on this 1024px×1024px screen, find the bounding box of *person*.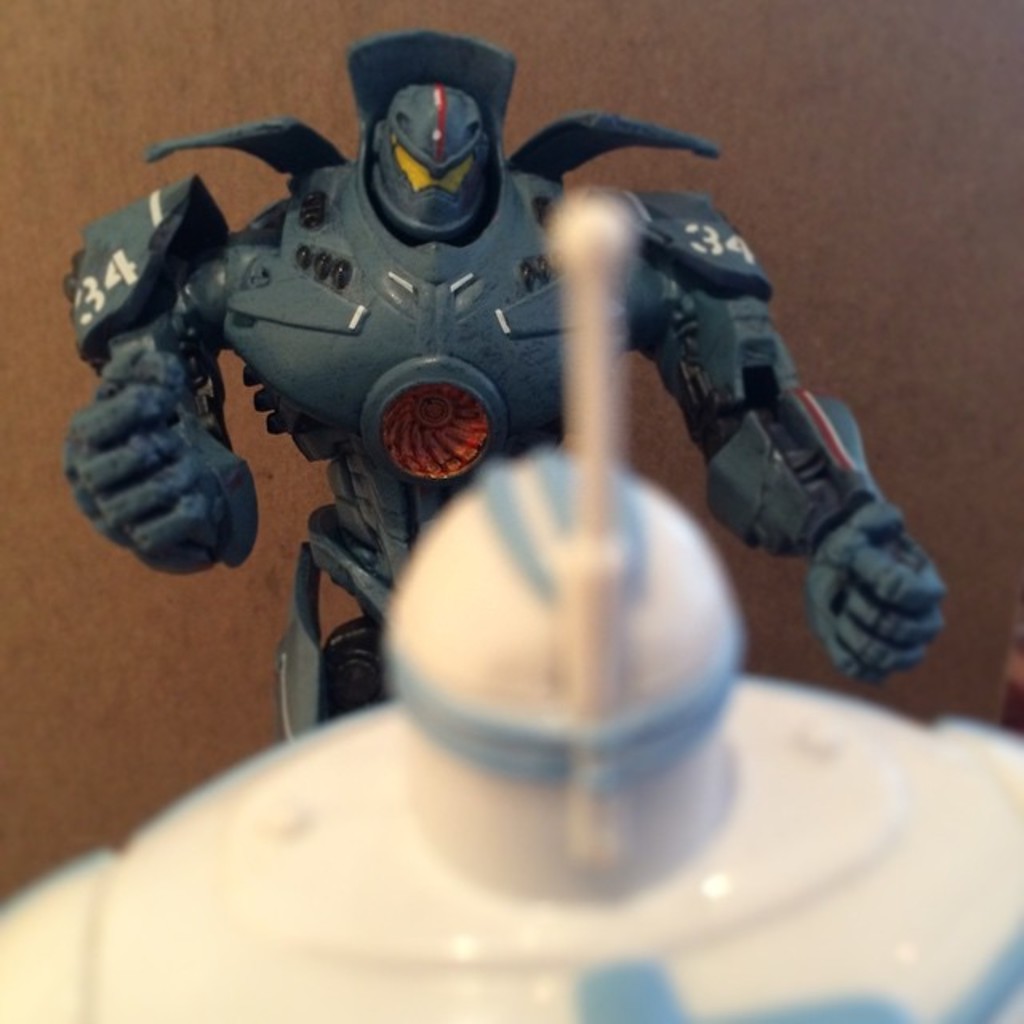
Bounding box: region(66, 24, 952, 757).
